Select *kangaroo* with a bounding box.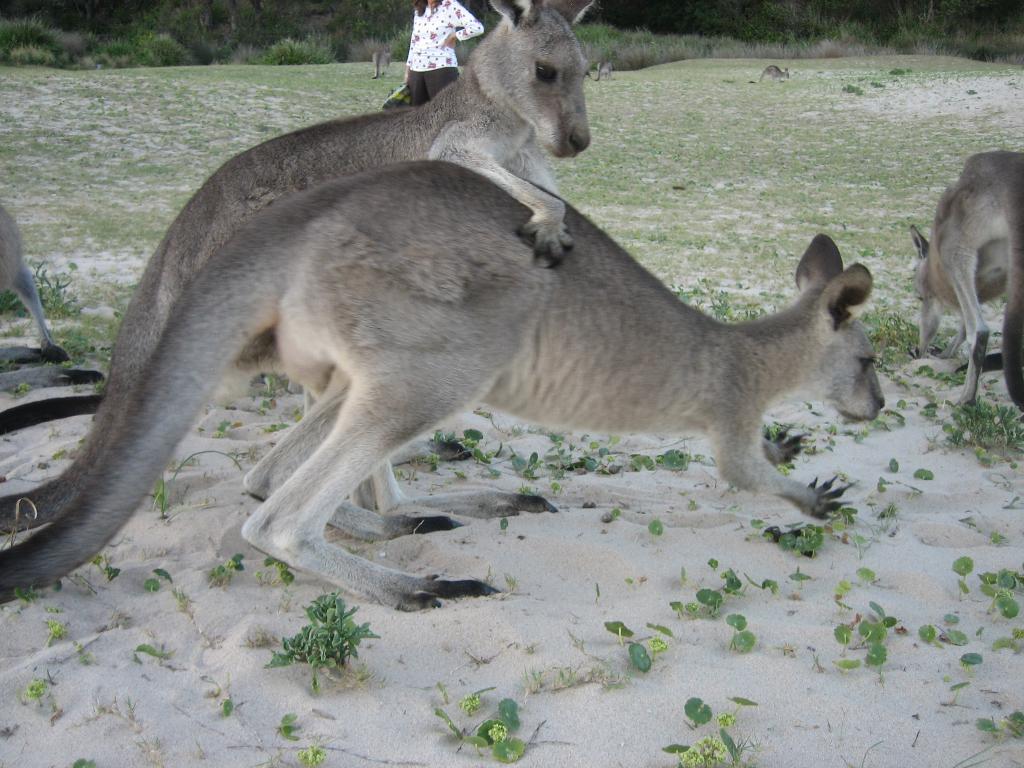
909:148:1023:426.
